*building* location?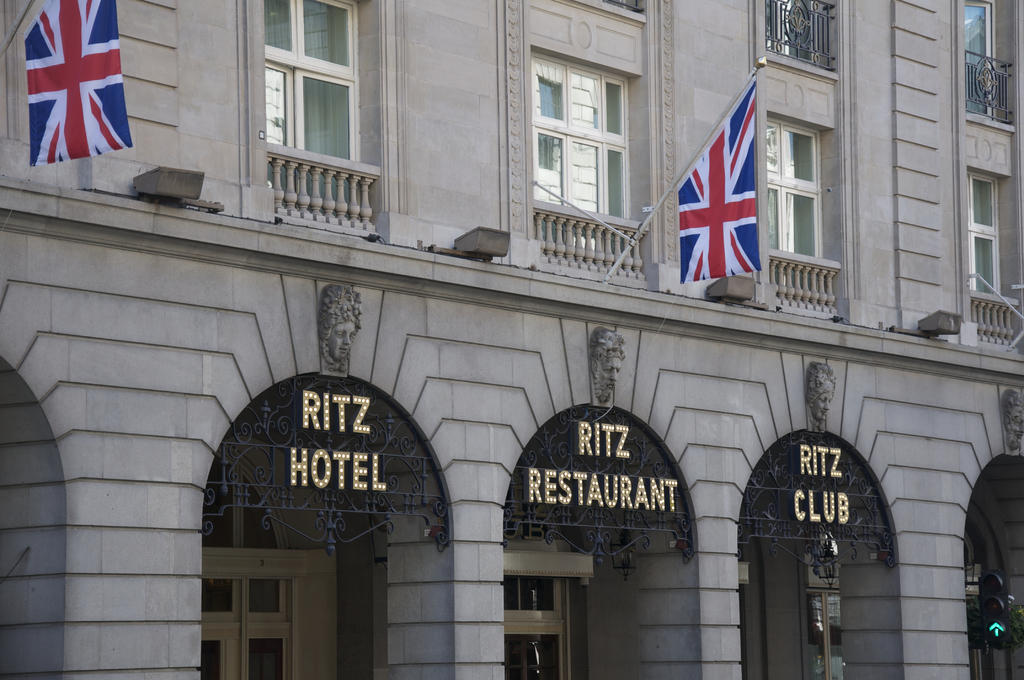
select_region(0, 0, 1023, 679)
